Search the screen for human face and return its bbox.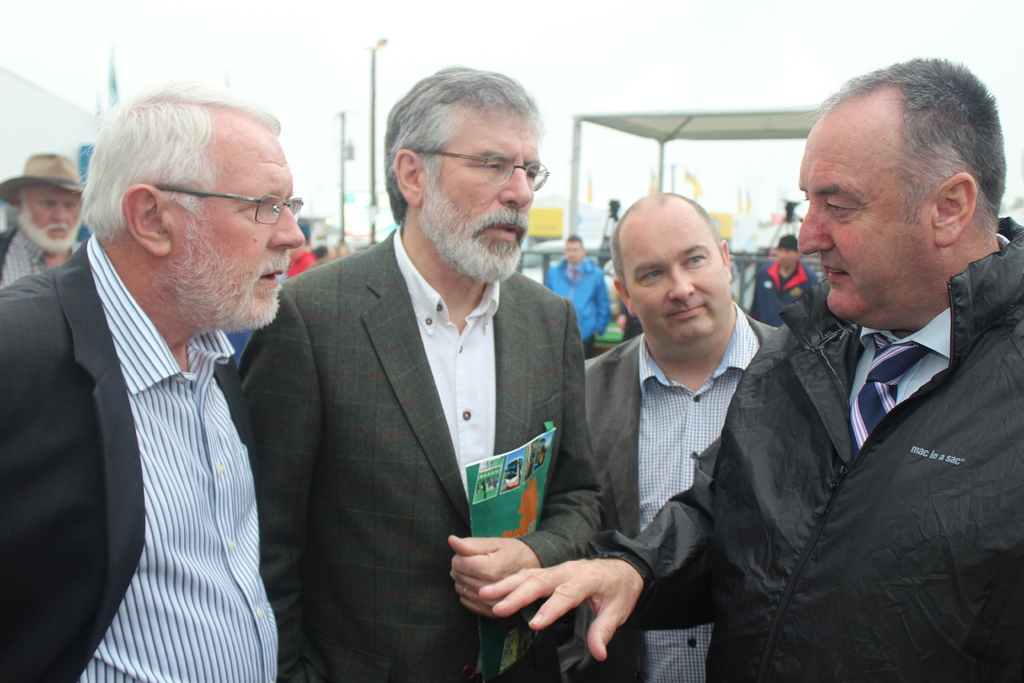
Found: x1=20 y1=184 x2=83 y2=255.
